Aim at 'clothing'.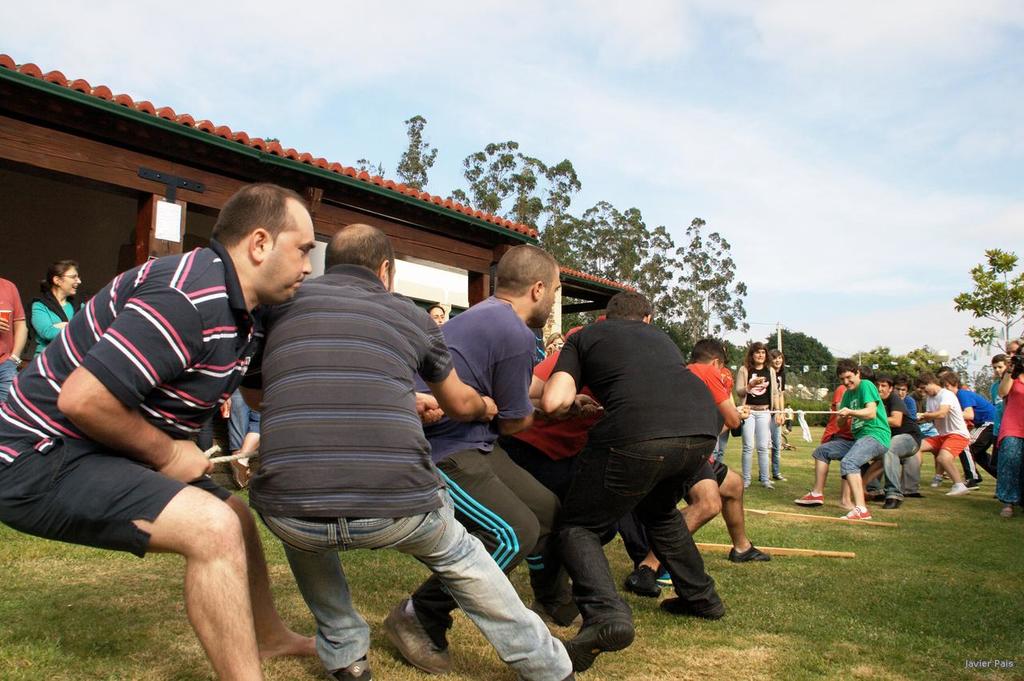
Aimed at {"left": 558, "top": 322, "right": 721, "bottom": 627}.
